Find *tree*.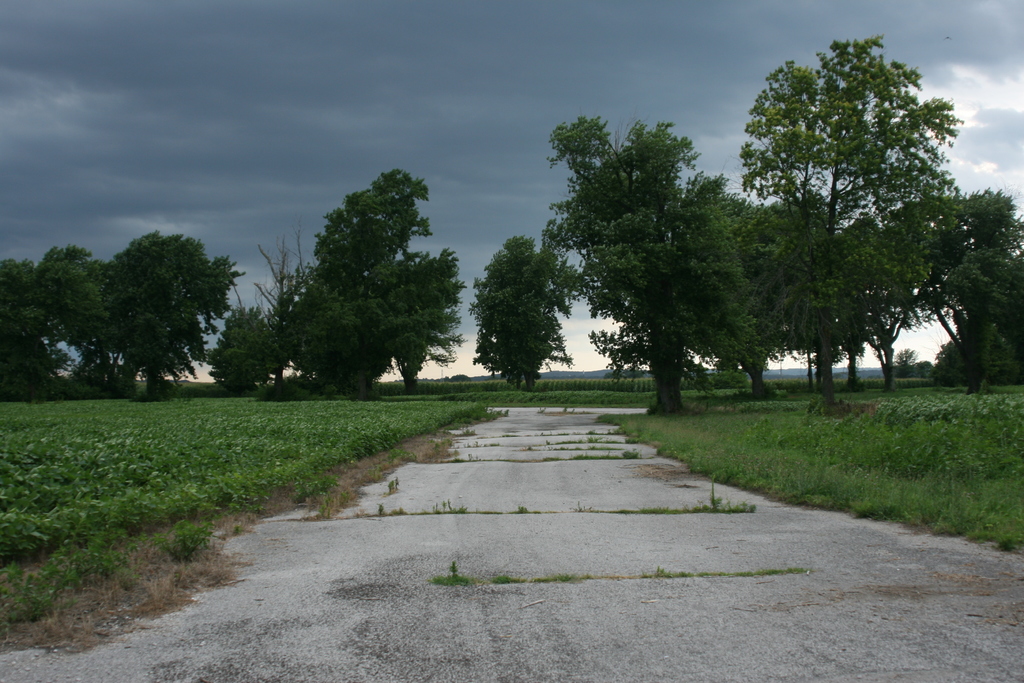
<box>0,249,109,393</box>.
